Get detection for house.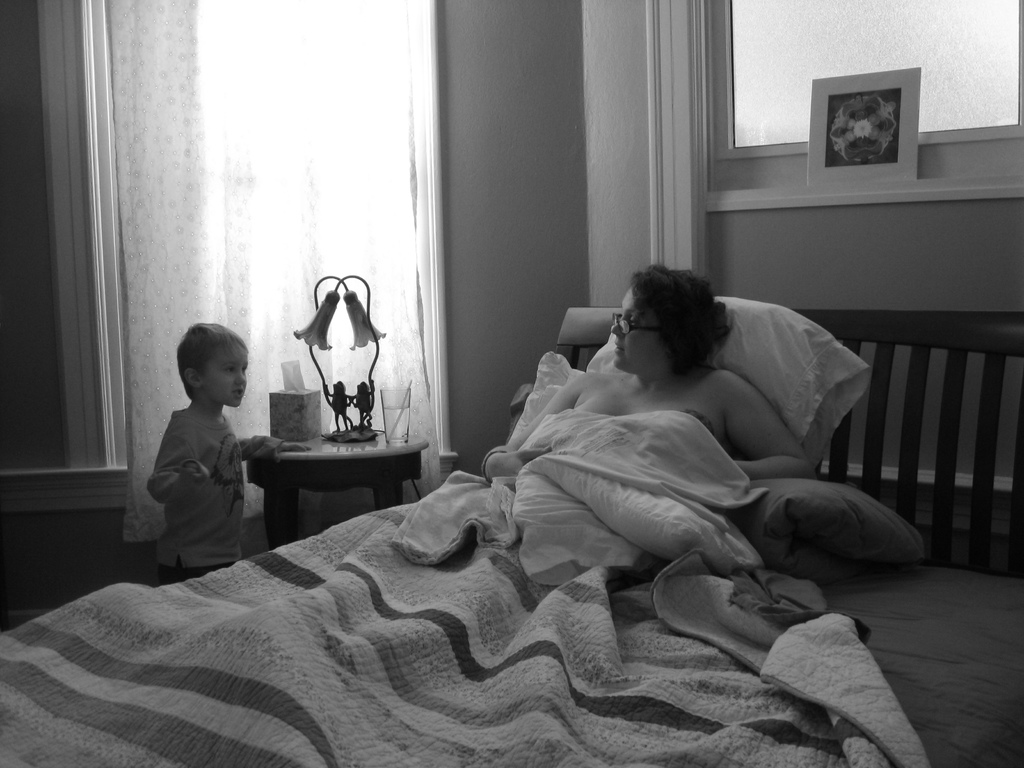
Detection: x1=0 y1=0 x2=1023 y2=718.
